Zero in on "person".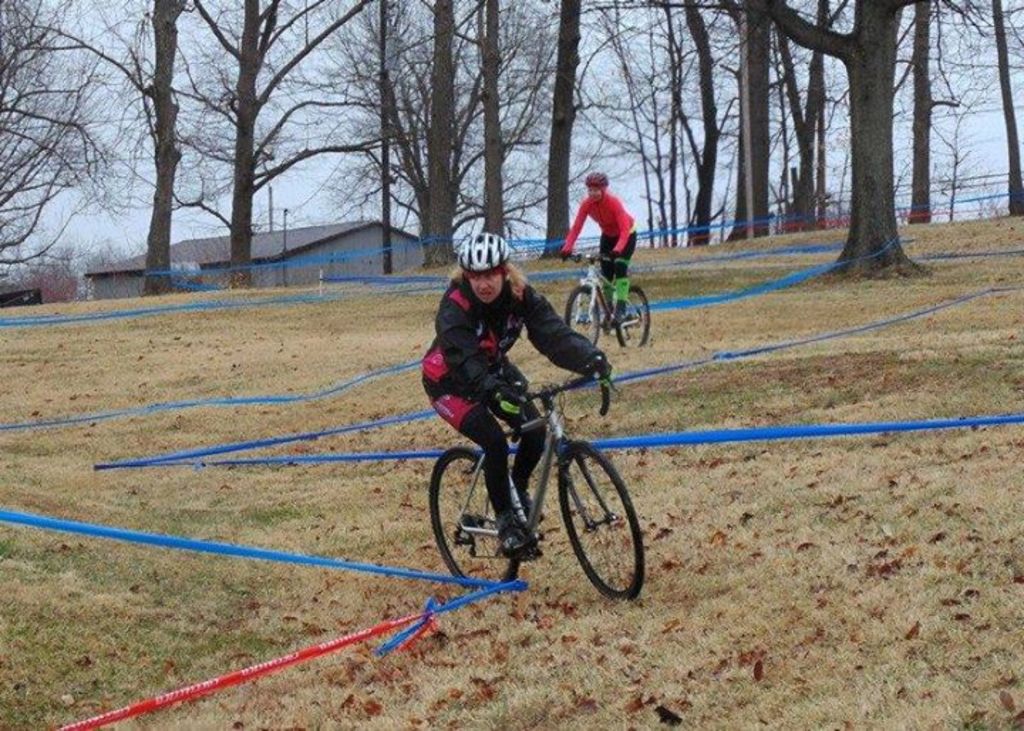
Zeroed in: 411:228:610:555.
